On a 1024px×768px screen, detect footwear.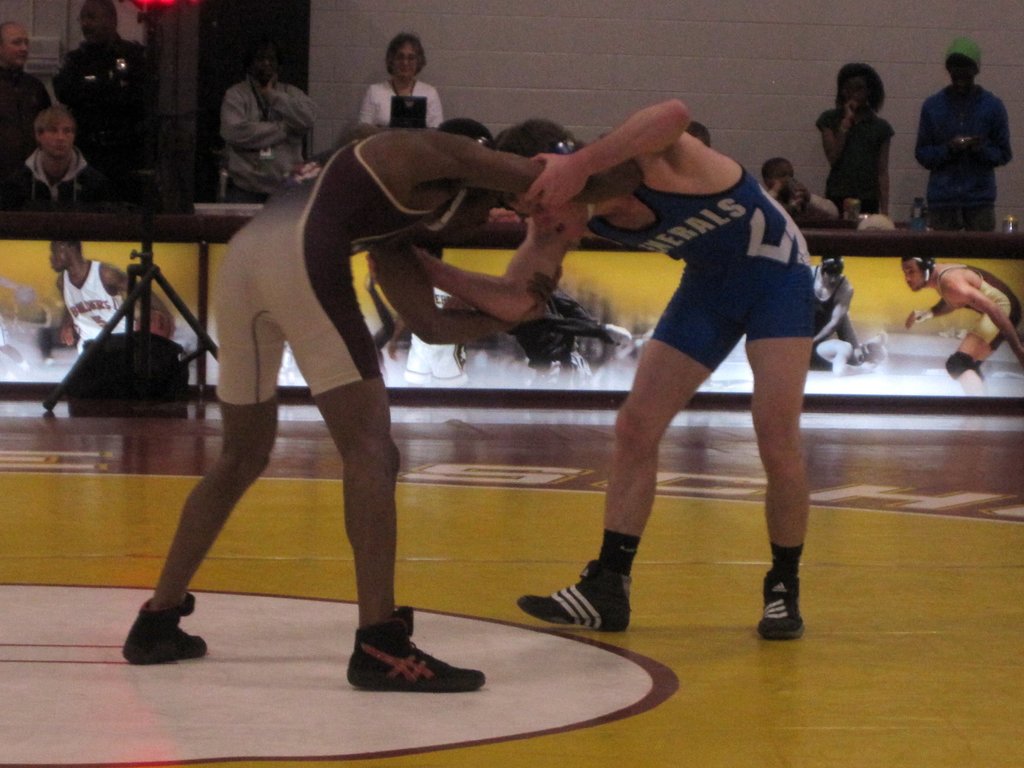
324/601/486/721.
